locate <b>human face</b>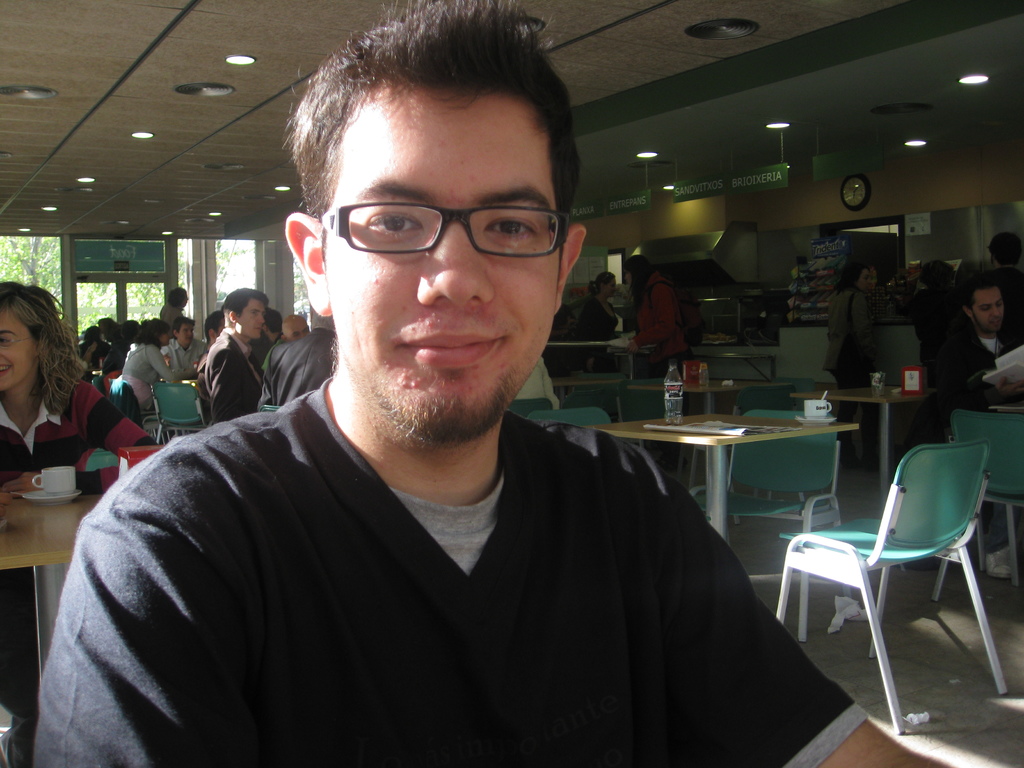
box=[243, 300, 267, 343]
